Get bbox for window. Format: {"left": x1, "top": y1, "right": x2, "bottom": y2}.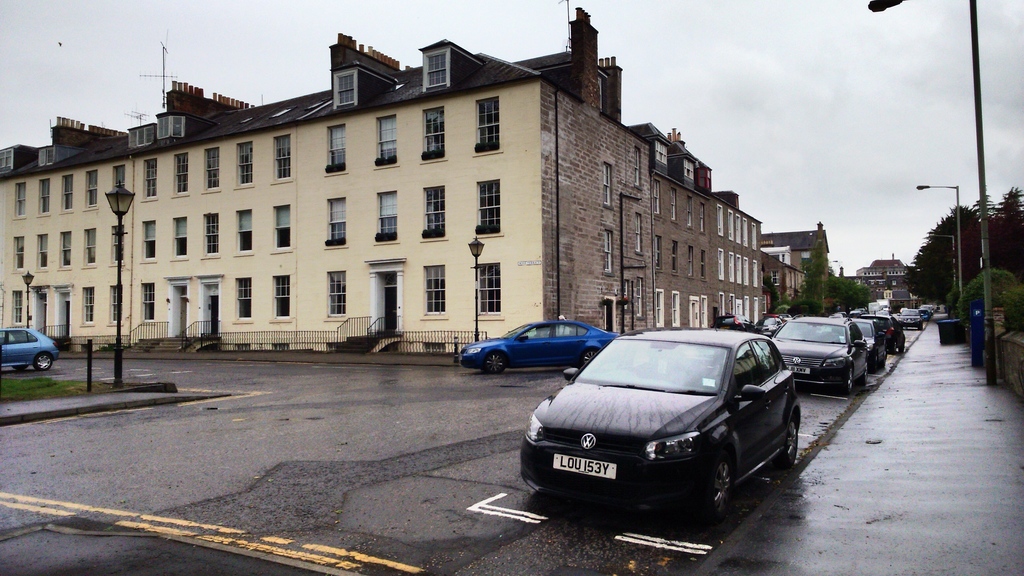
{"left": 13, "top": 182, "right": 28, "bottom": 220}.
